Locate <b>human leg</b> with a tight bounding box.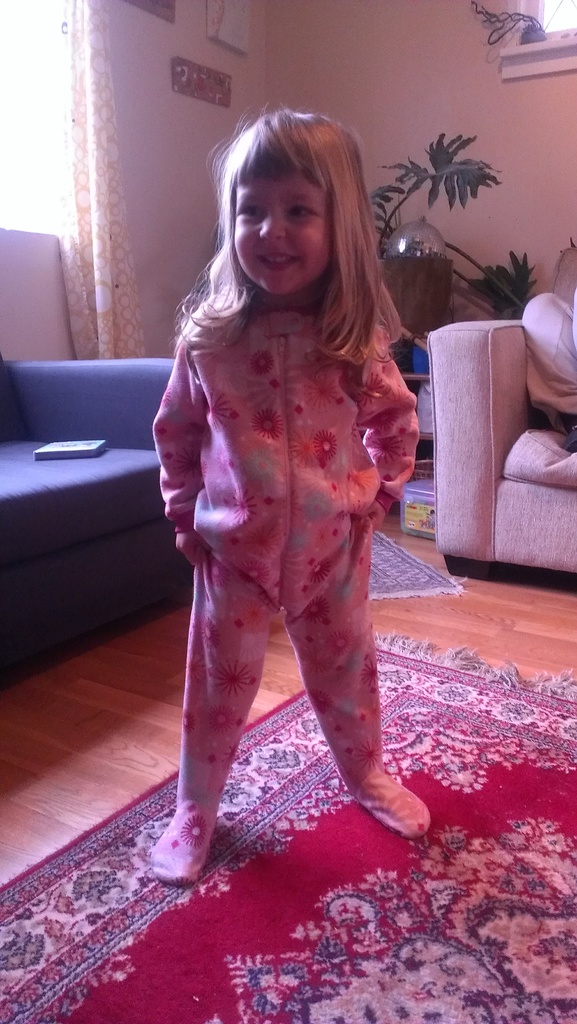
select_region(144, 547, 279, 886).
